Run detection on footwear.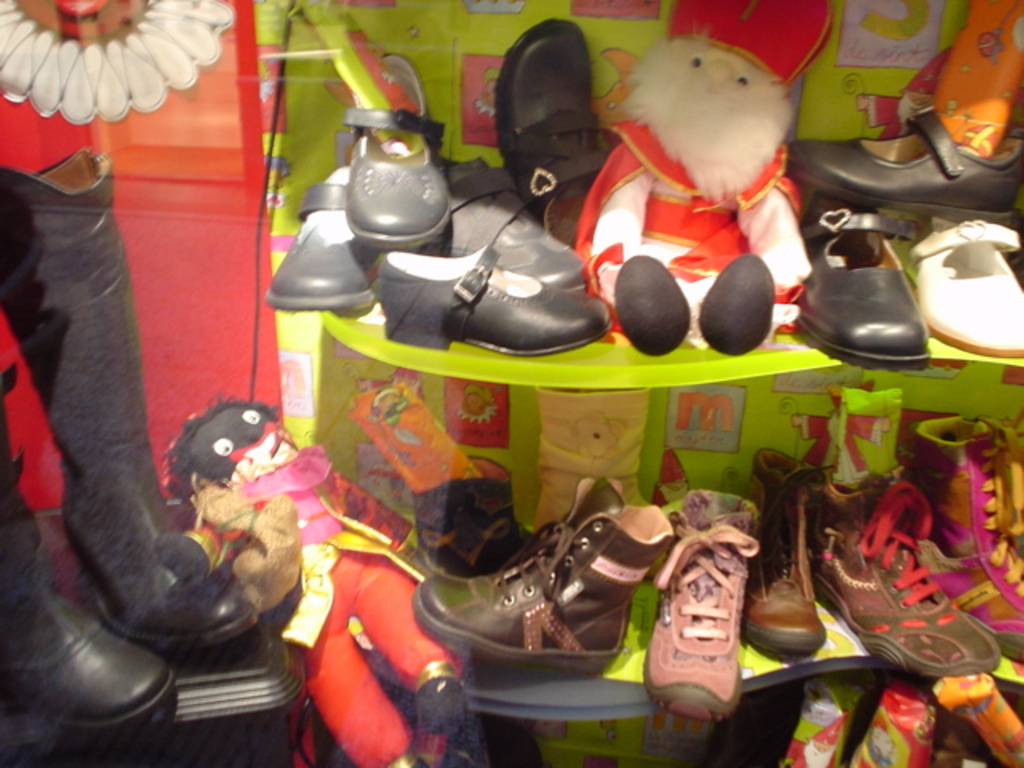
Result: (x1=366, y1=246, x2=606, y2=352).
